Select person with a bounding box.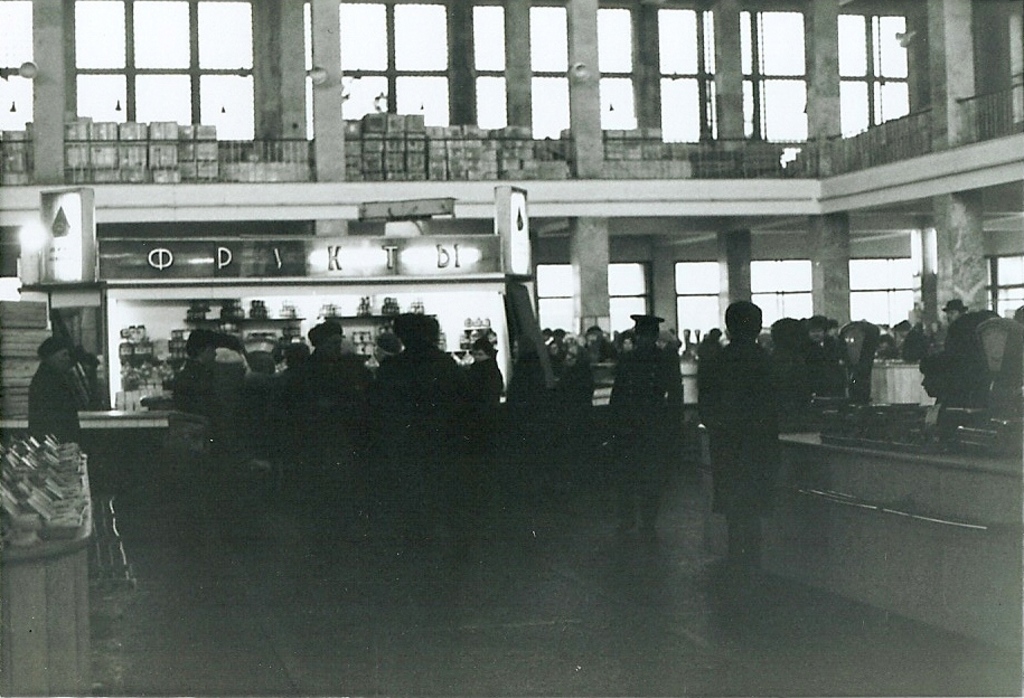
bbox=[24, 330, 87, 458].
